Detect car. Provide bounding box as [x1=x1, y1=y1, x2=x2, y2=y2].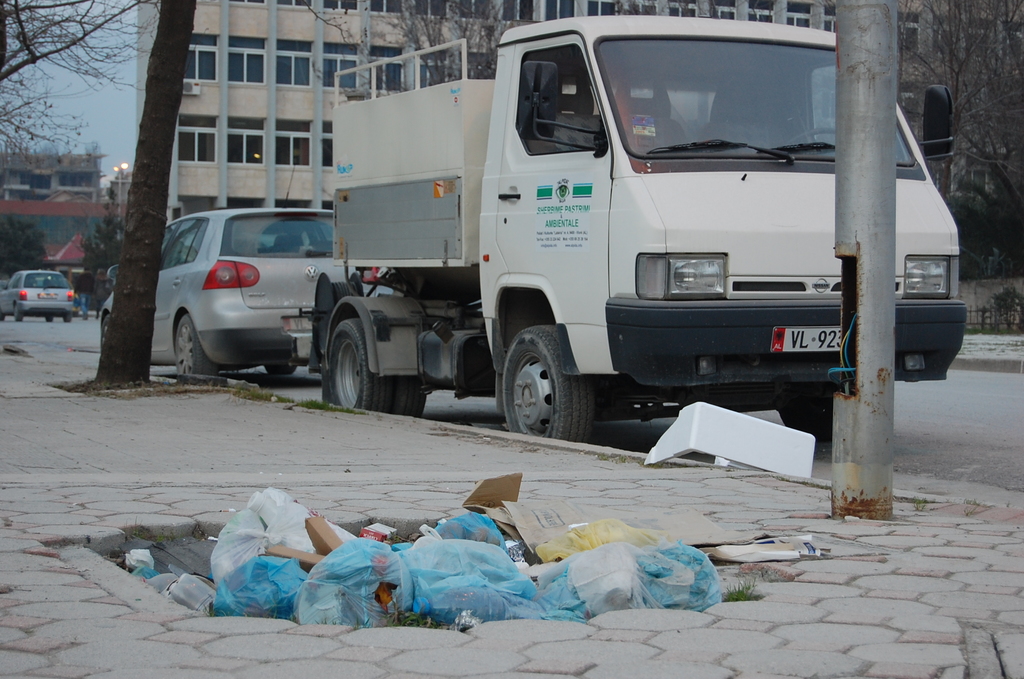
[x1=0, y1=271, x2=72, y2=325].
